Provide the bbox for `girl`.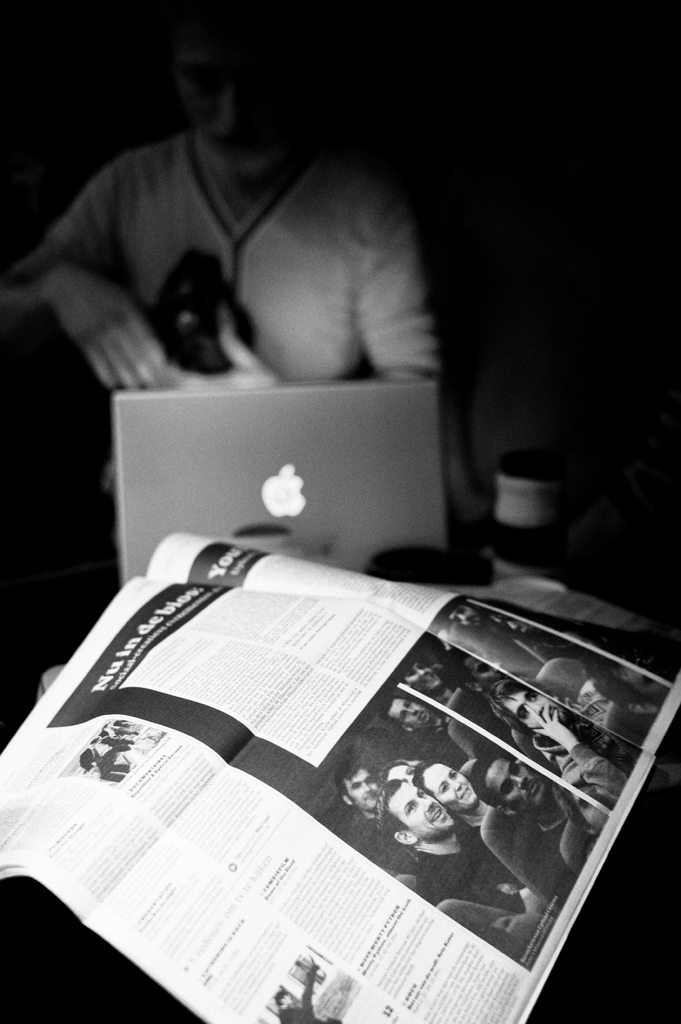
[412,752,521,890].
